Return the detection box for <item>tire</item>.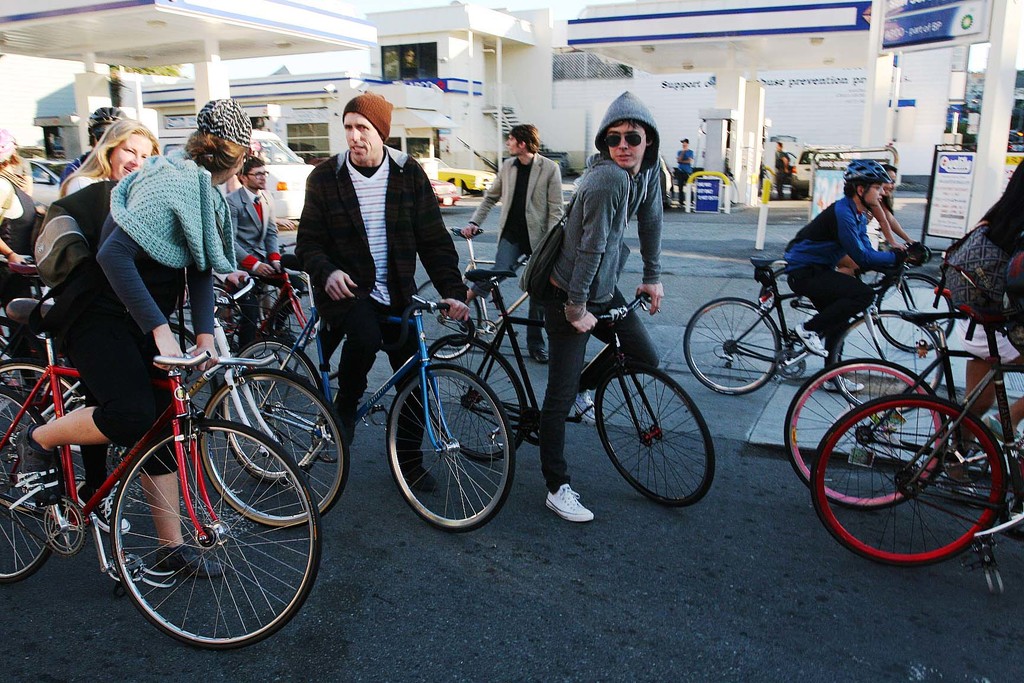
[0,359,81,513].
